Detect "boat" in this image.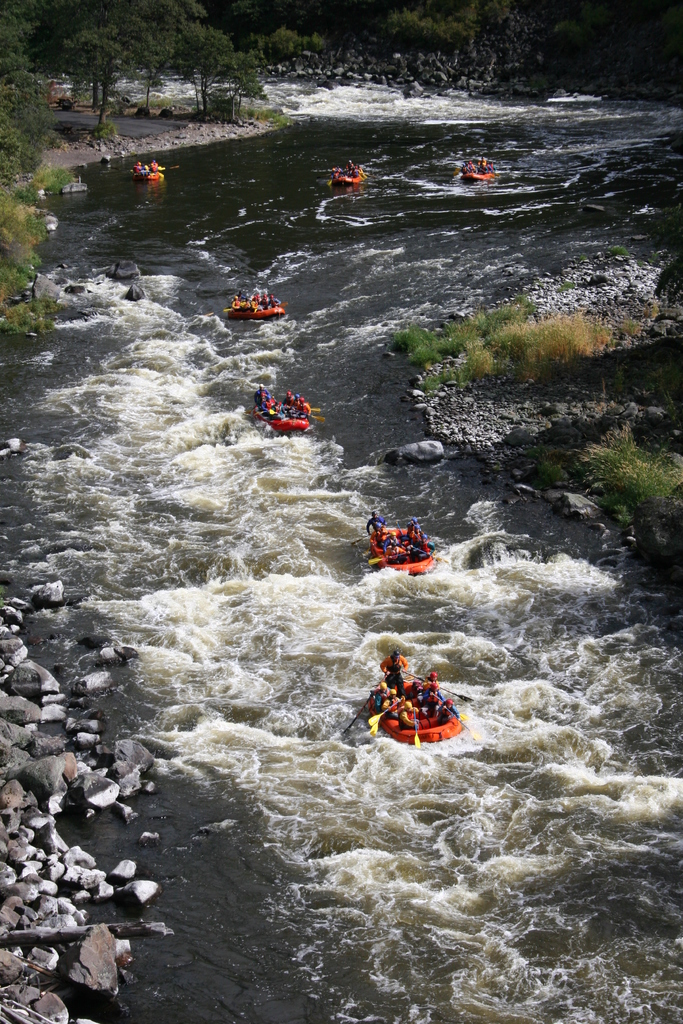
Detection: [x1=355, y1=515, x2=445, y2=579].
